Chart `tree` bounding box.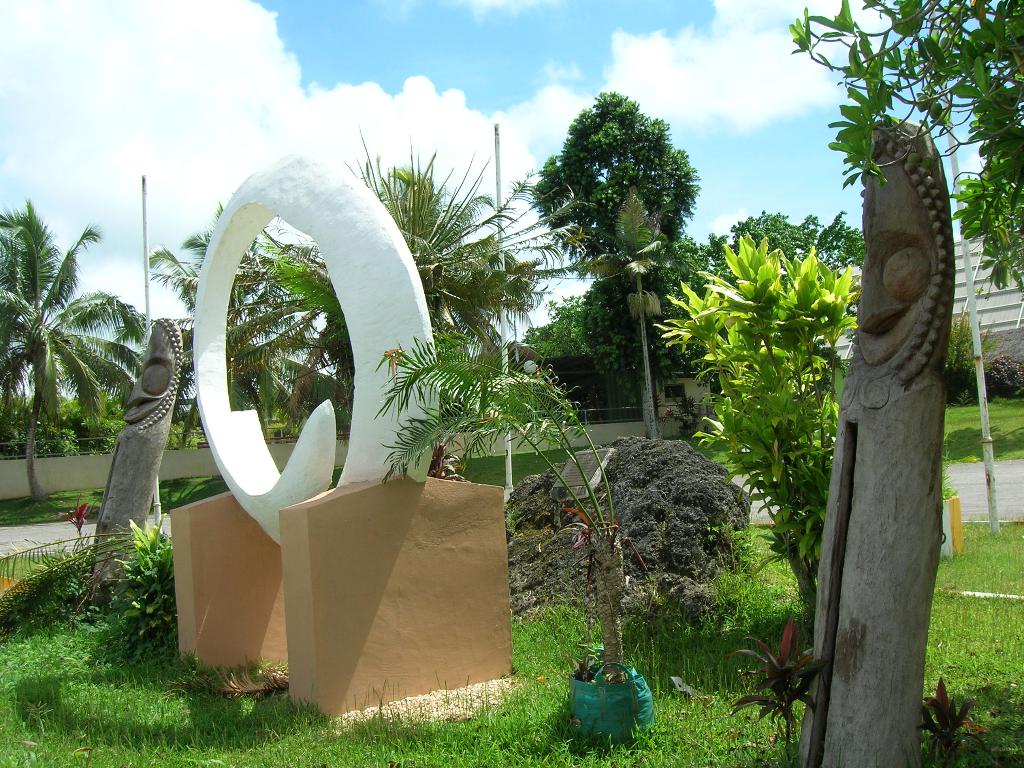
Charted: (529, 79, 693, 435).
